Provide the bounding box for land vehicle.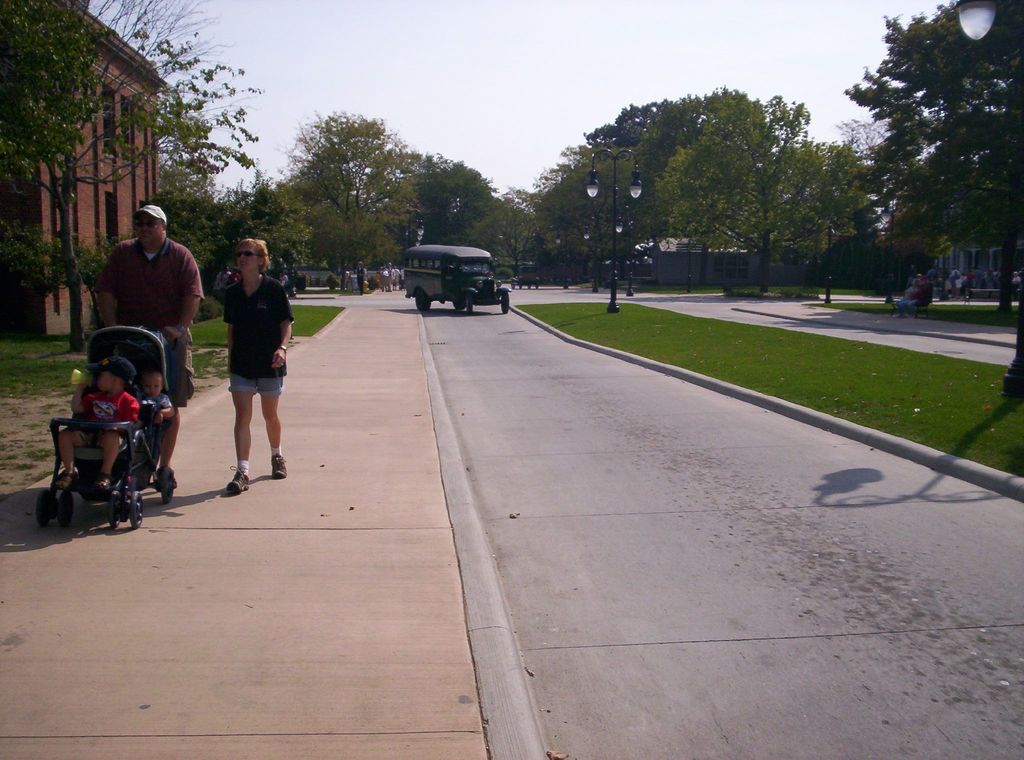
left=513, top=260, right=541, bottom=290.
